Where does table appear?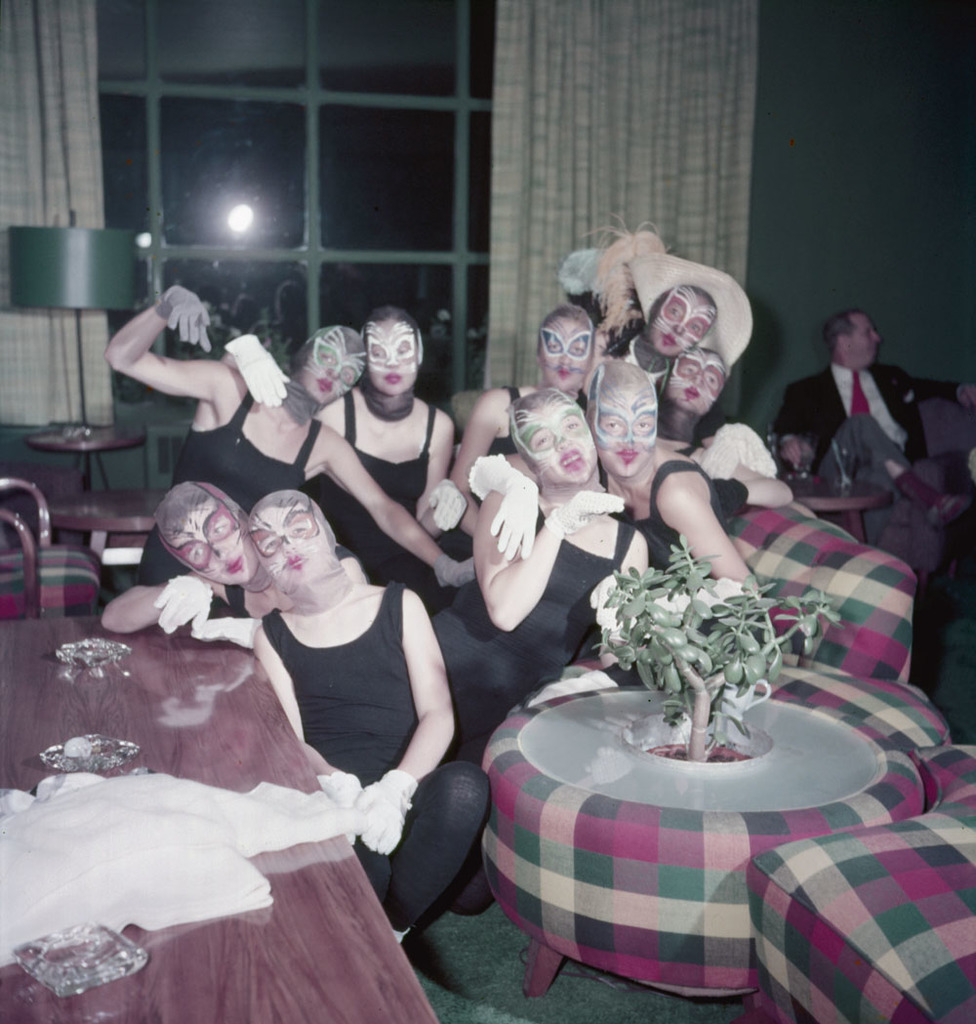
Appears at 488/660/929/1009.
